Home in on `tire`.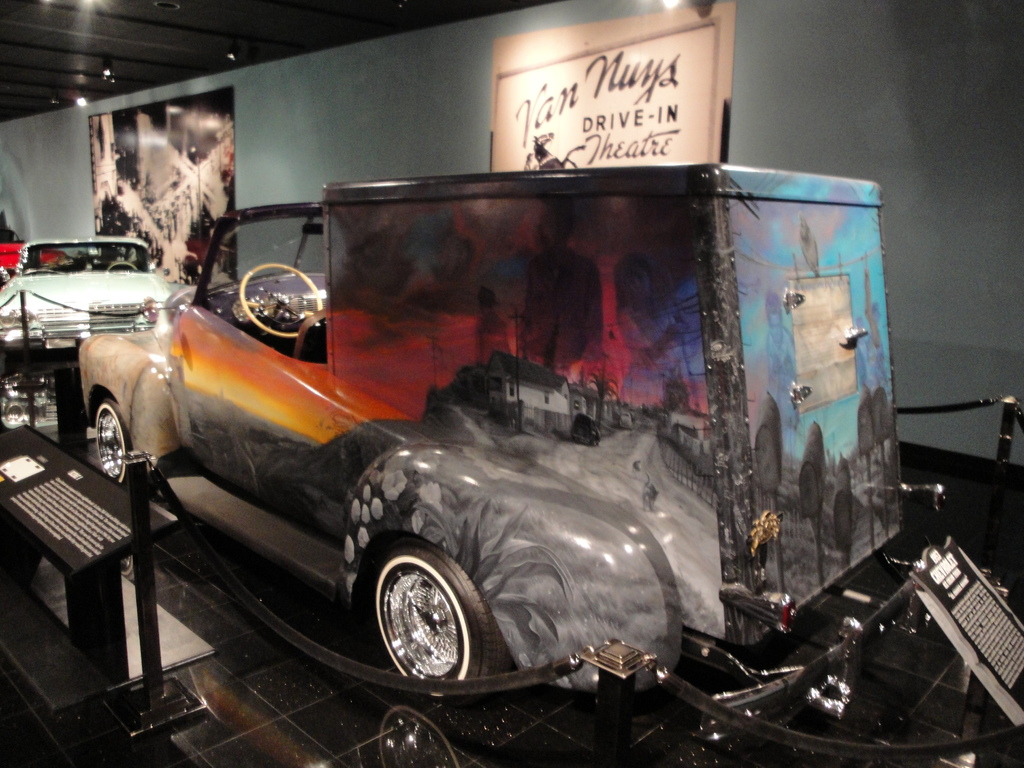
Homed in at pyautogui.locateOnScreen(95, 394, 131, 486).
